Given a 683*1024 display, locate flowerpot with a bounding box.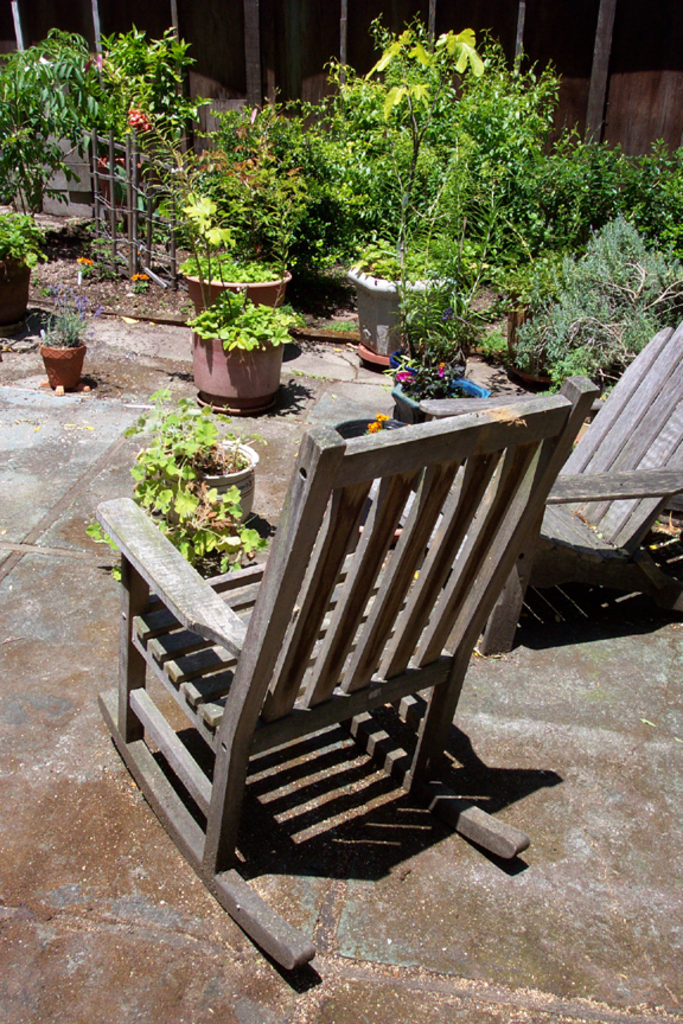
Located: box(349, 250, 452, 365).
